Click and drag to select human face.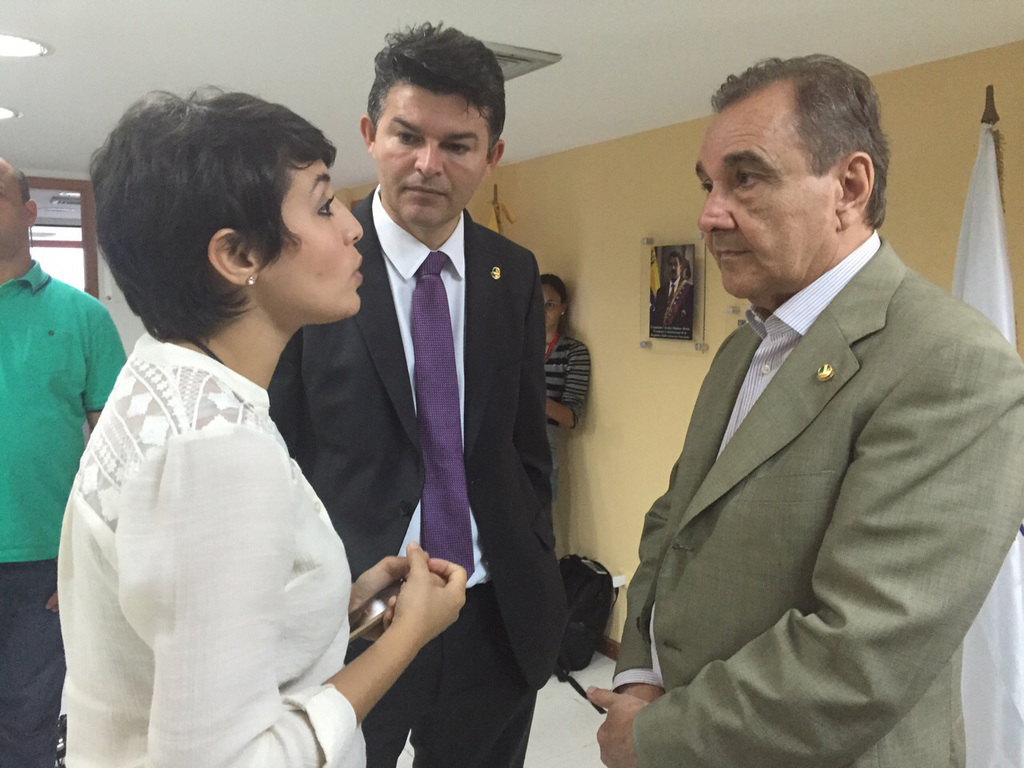
Selection: 258/158/366/322.
